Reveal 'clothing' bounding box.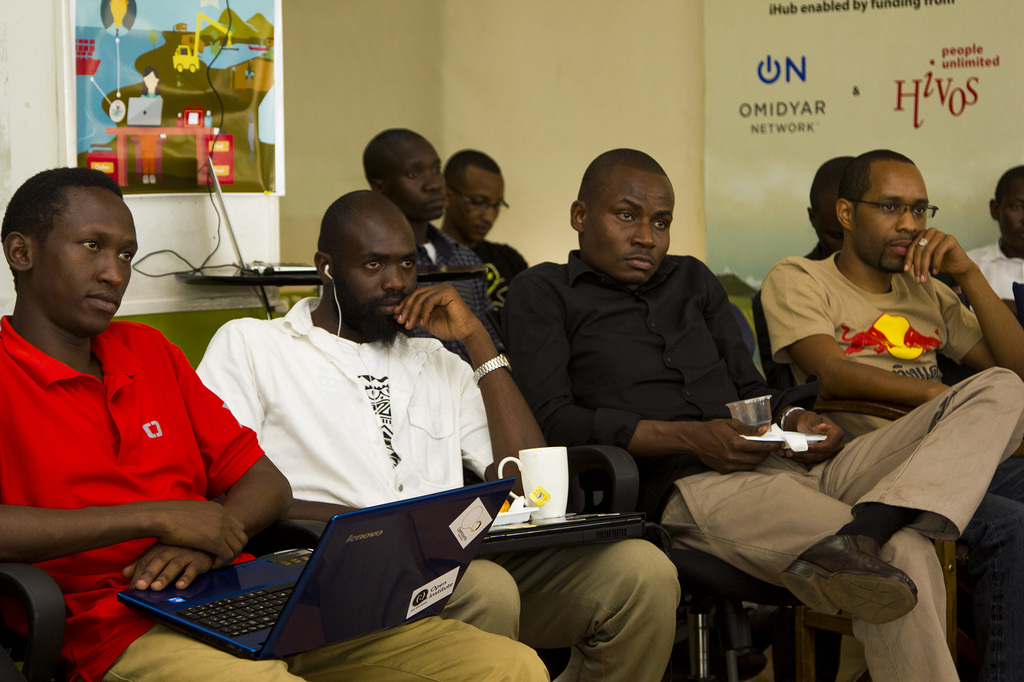
Revealed: [left=745, top=236, right=826, bottom=415].
